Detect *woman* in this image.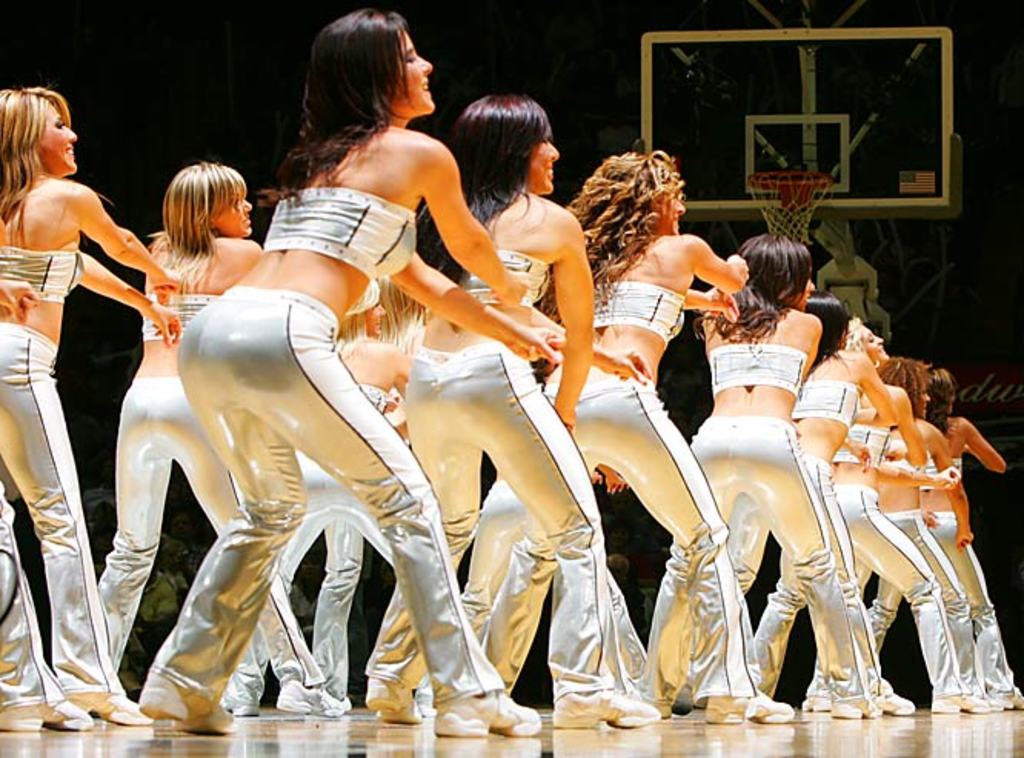
Detection: pyautogui.locateOnScreen(397, 86, 667, 735).
